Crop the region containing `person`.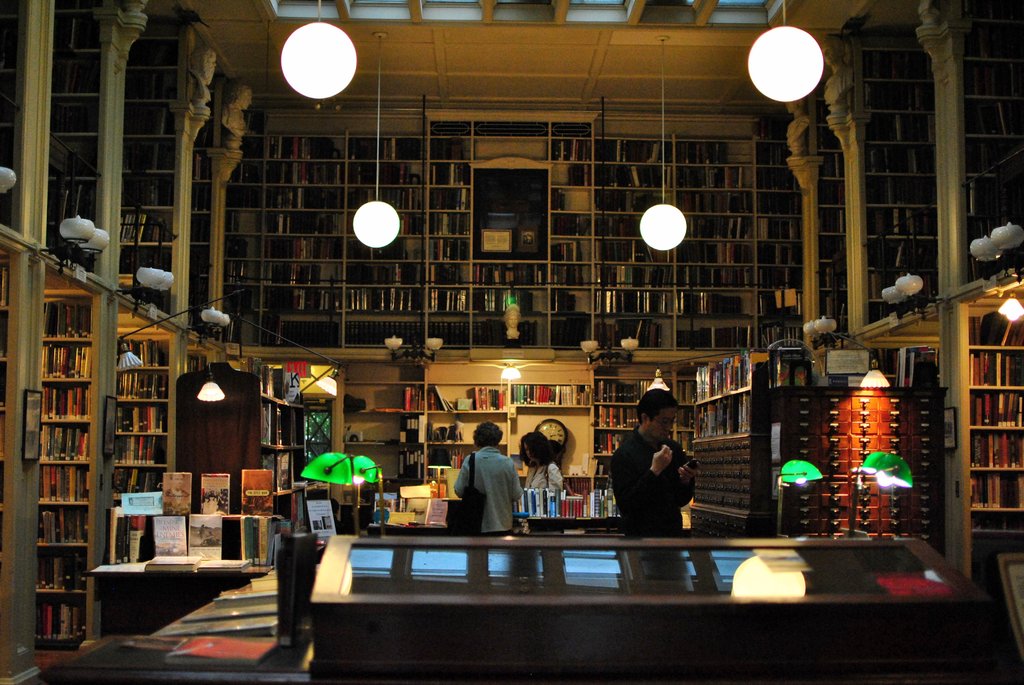
Crop region: <region>608, 390, 702, 542</region>.
